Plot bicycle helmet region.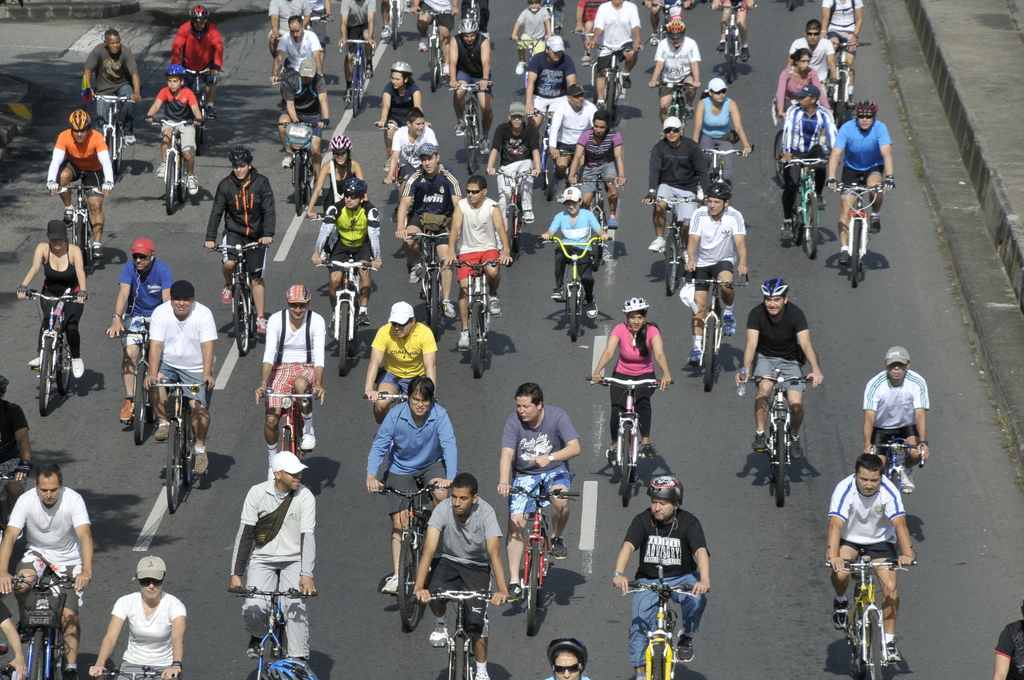
Plotted at (left=66, top=105, right=92, bottom=131).
